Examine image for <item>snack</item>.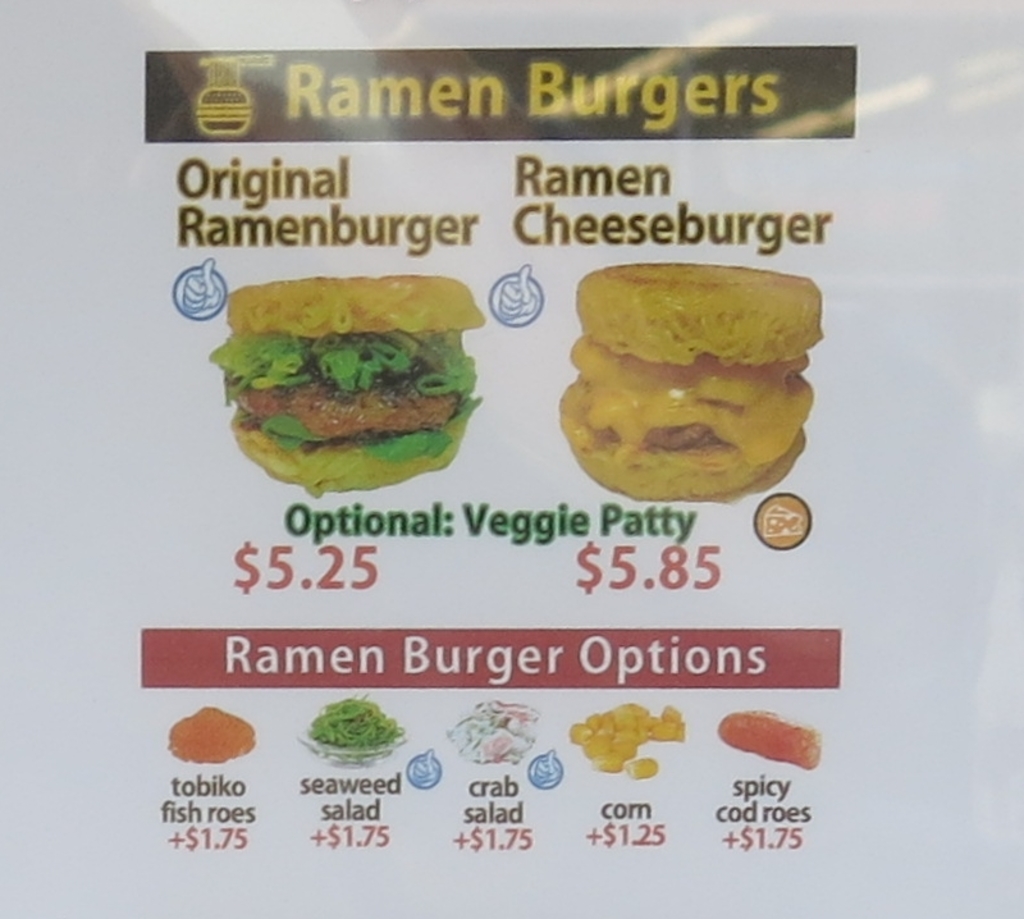
Examination result: box=[563, 695, 689, 779].
